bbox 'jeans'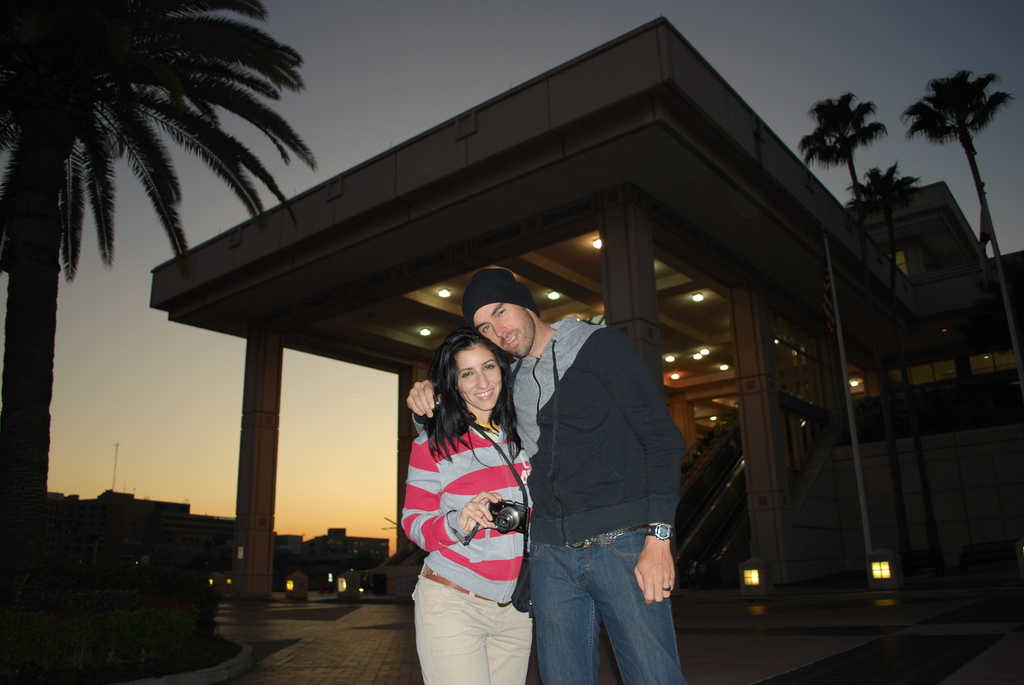
527/523/688/684
